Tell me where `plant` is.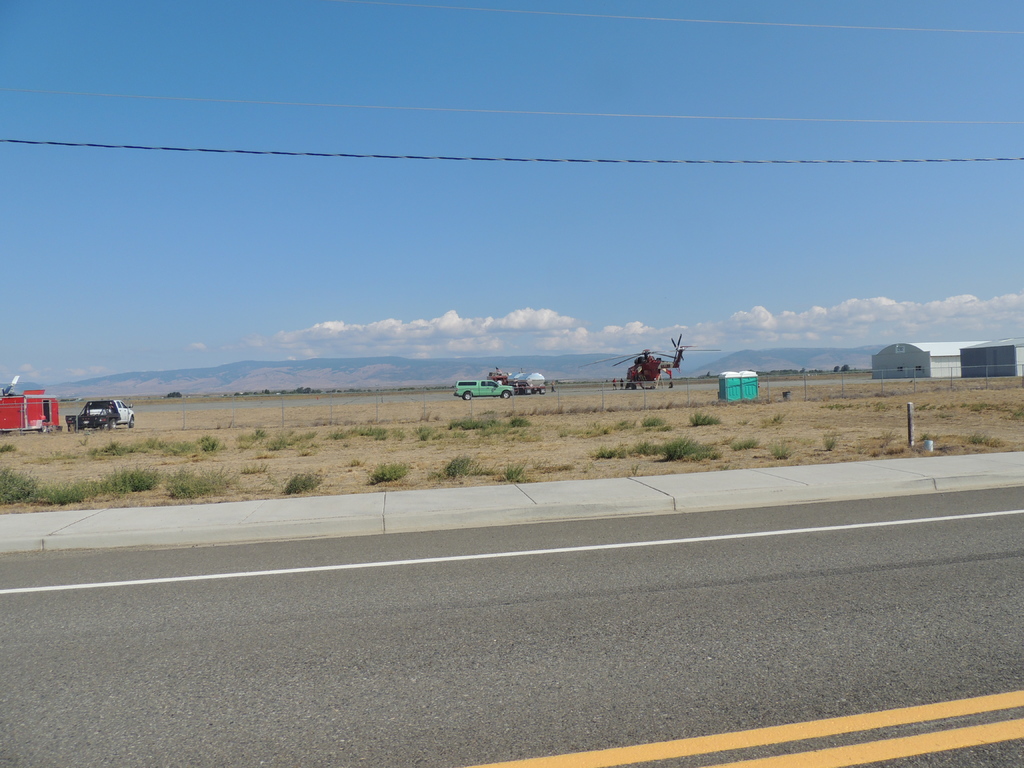
`plant` is at <region>3, 441, 14, 451</region>.
